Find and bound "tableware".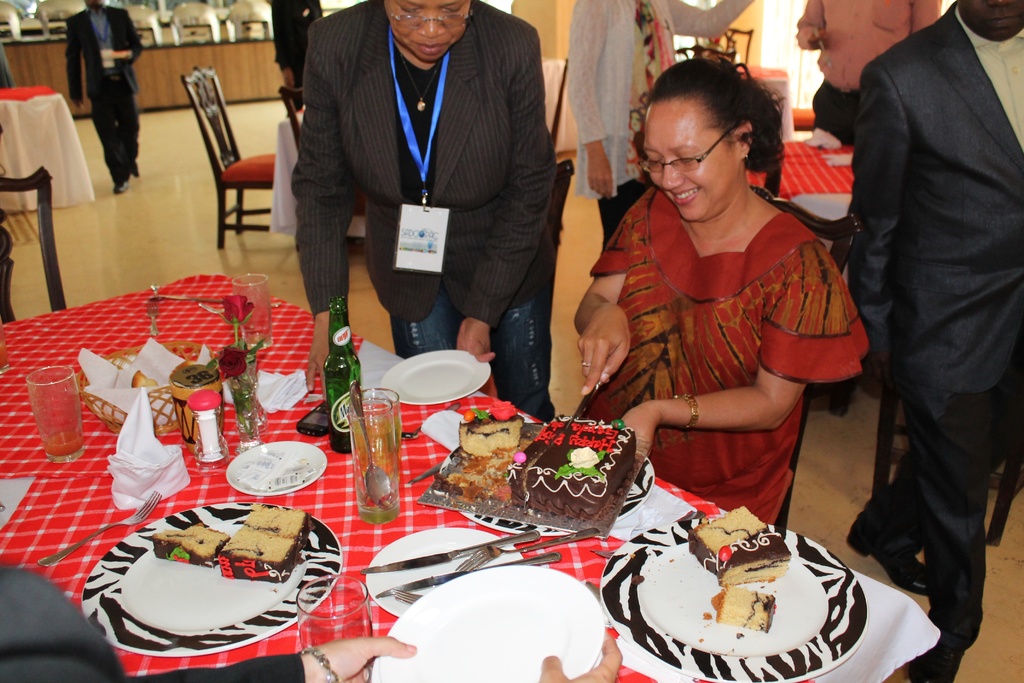
Bound: <bbox>294, 573, 369, 682</bbox>.
